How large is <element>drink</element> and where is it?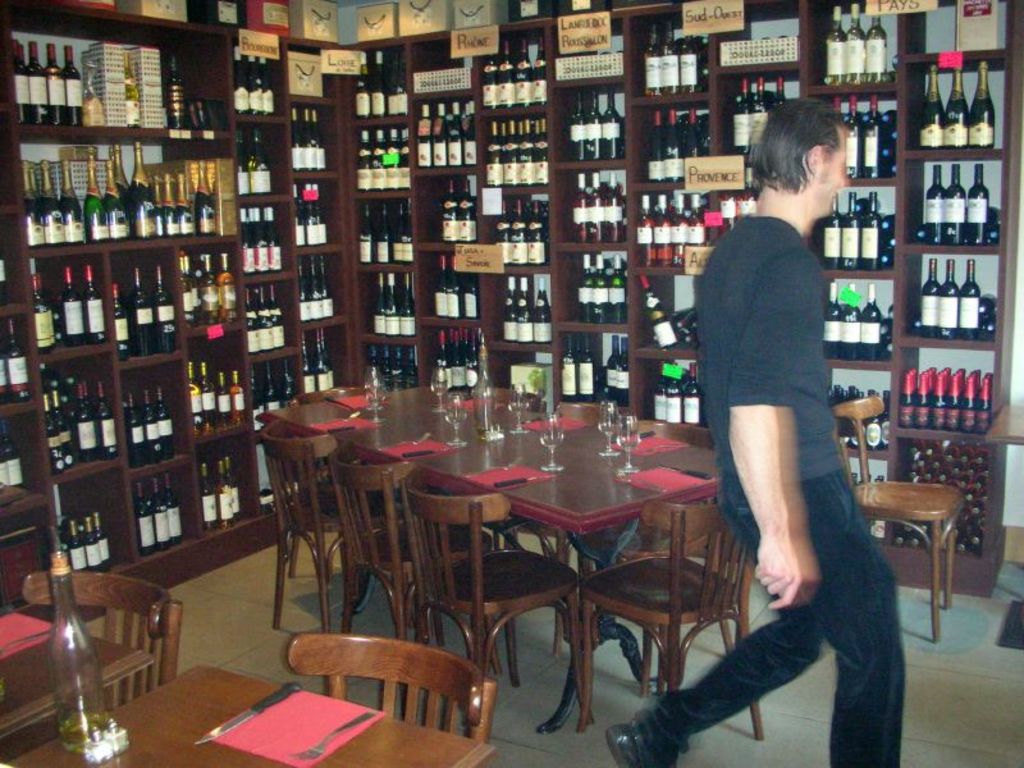
Bounding box: x1=371 y1=45 x2=387 y2=116.
